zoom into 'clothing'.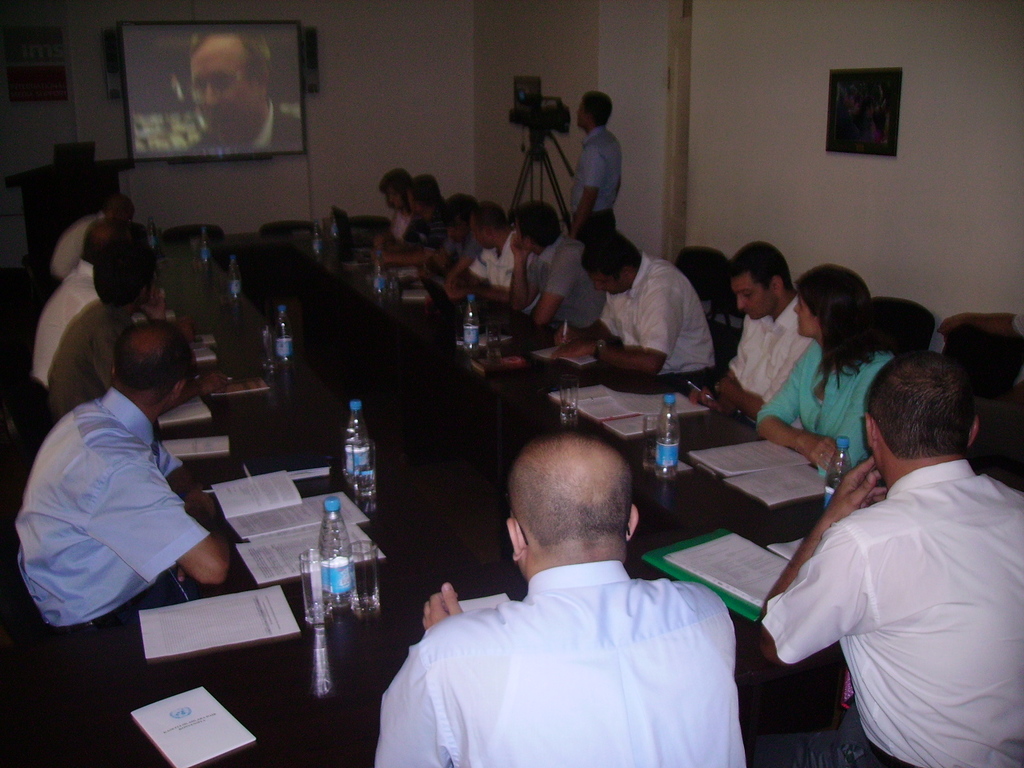
Zoom target: 770, 410, 1007, 750.
